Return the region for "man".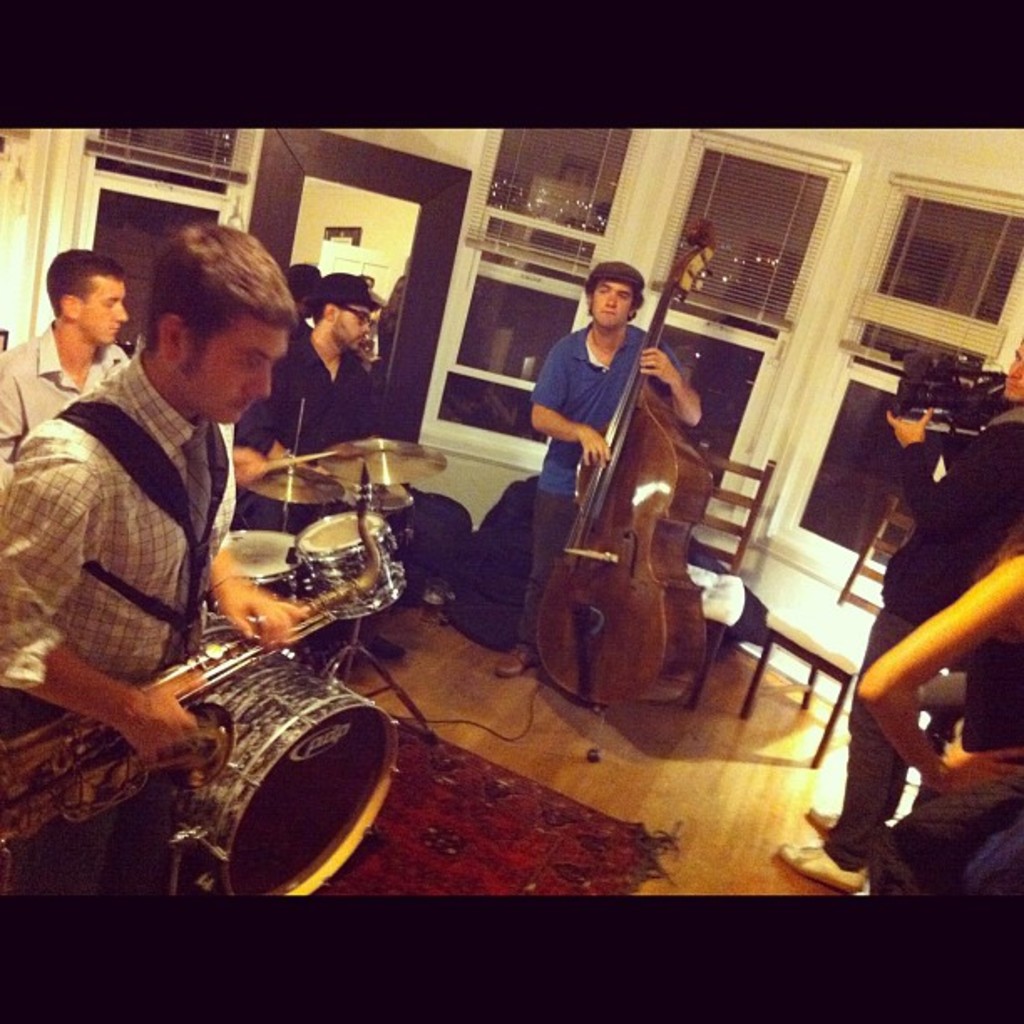
crop(0, 244, 131, 453).
